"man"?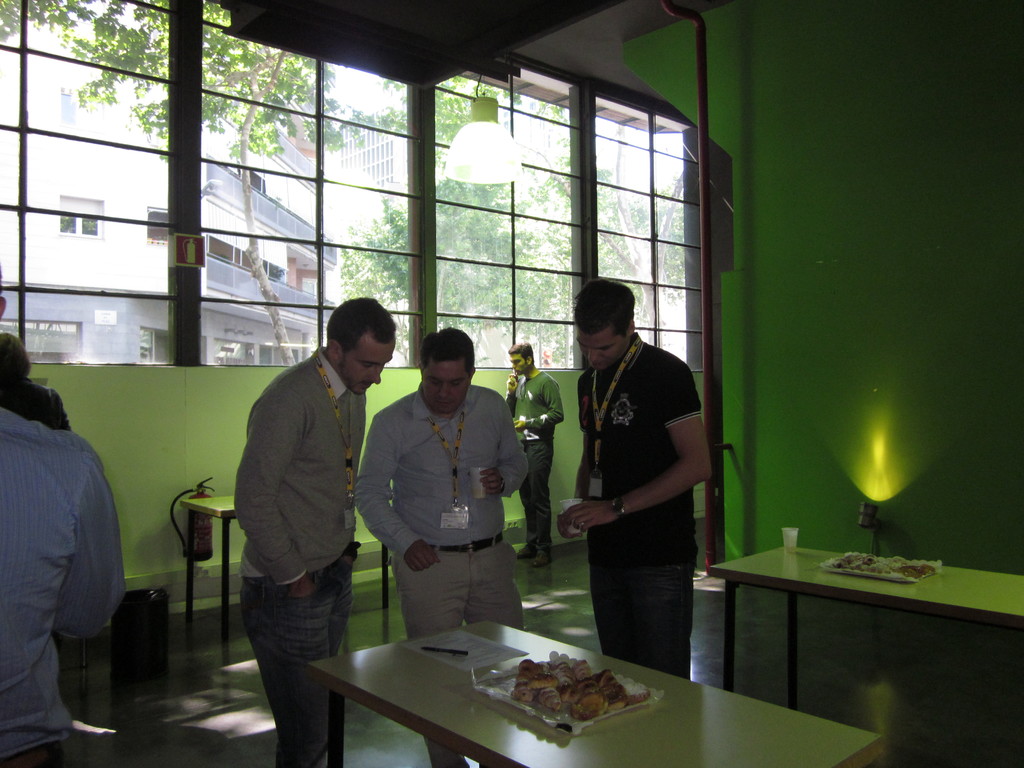
l=221, t=287, r=401, b=767
